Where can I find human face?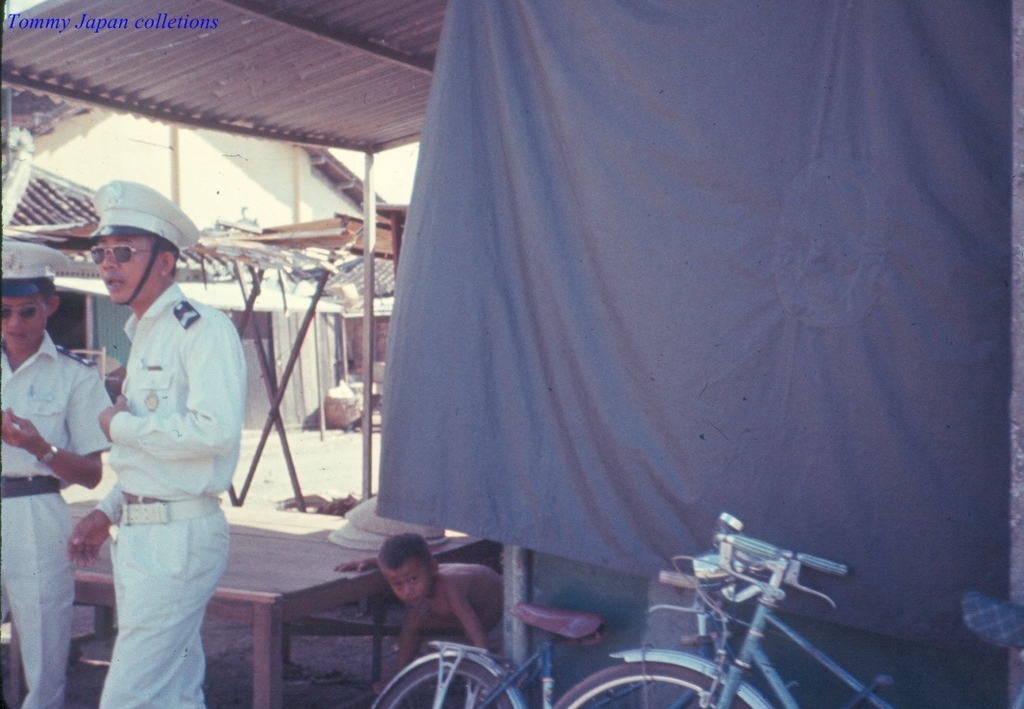
You can find it at 94,237,162,305.
